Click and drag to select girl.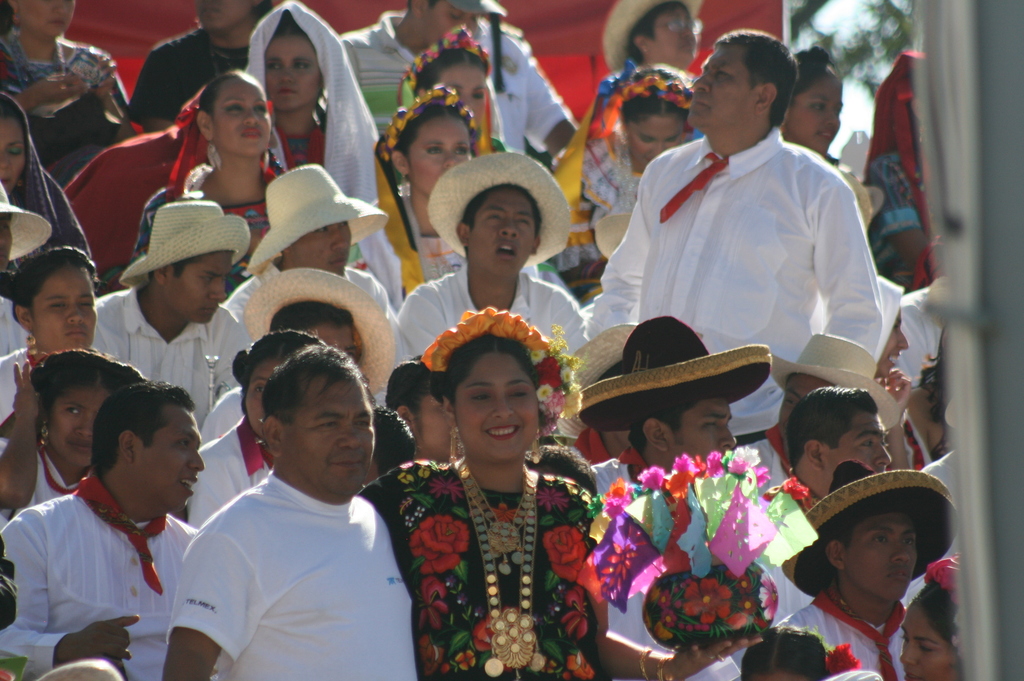
Selection: box(737, 616, 860, 680).
